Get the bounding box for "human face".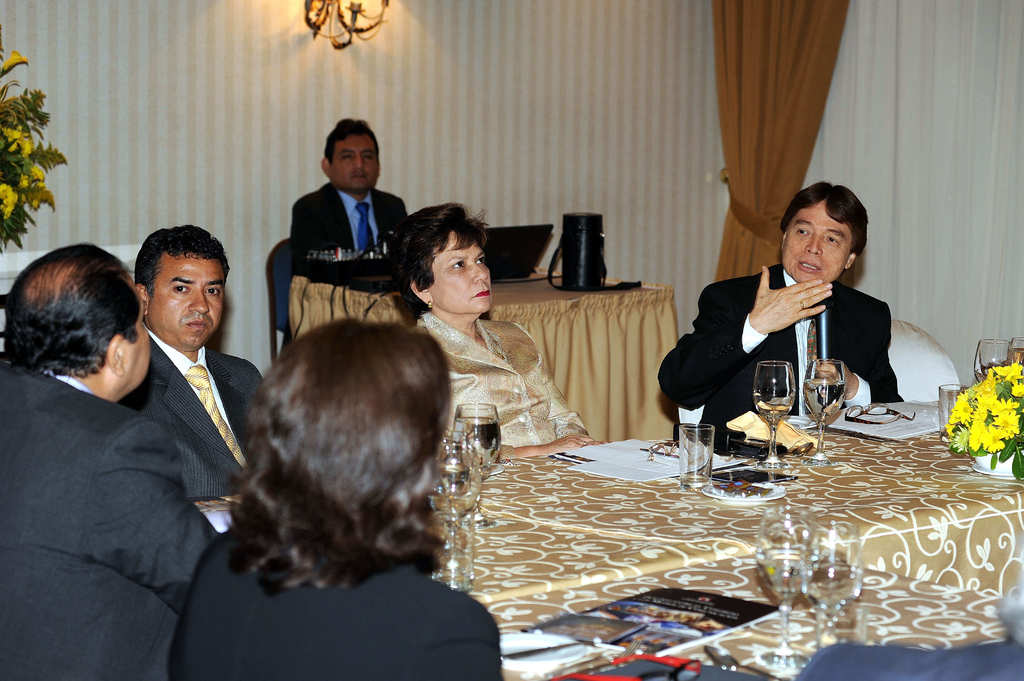
(left=433, top=229, right=492, bottom=317).
